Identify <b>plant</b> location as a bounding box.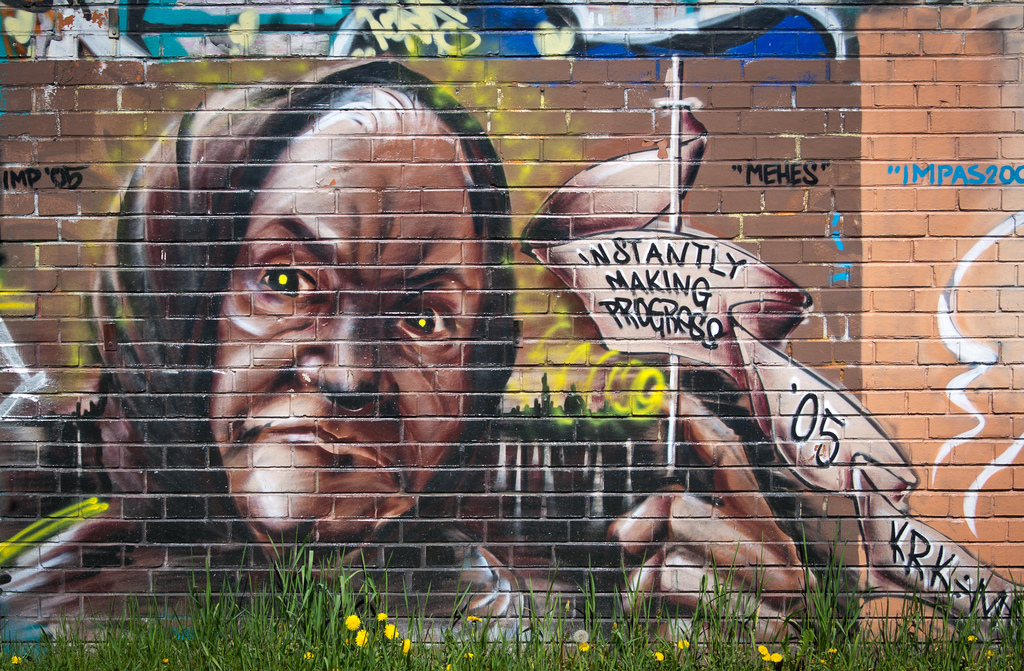
[284,548,414,657].
